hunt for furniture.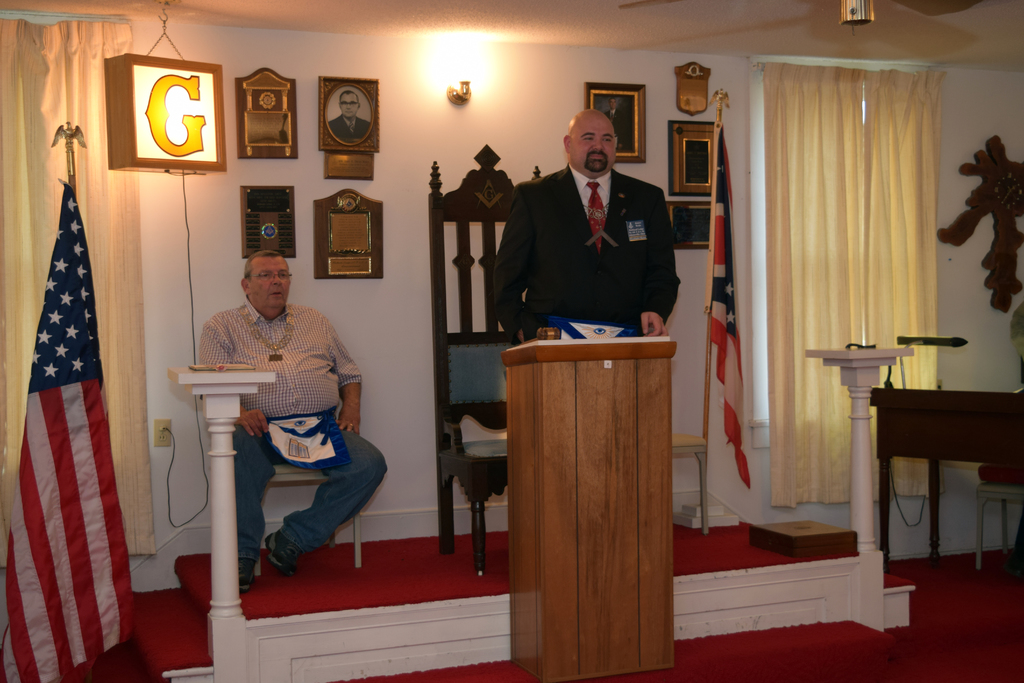
Hunted down at x1=871, y1=386, x2=1023, y2=568.
